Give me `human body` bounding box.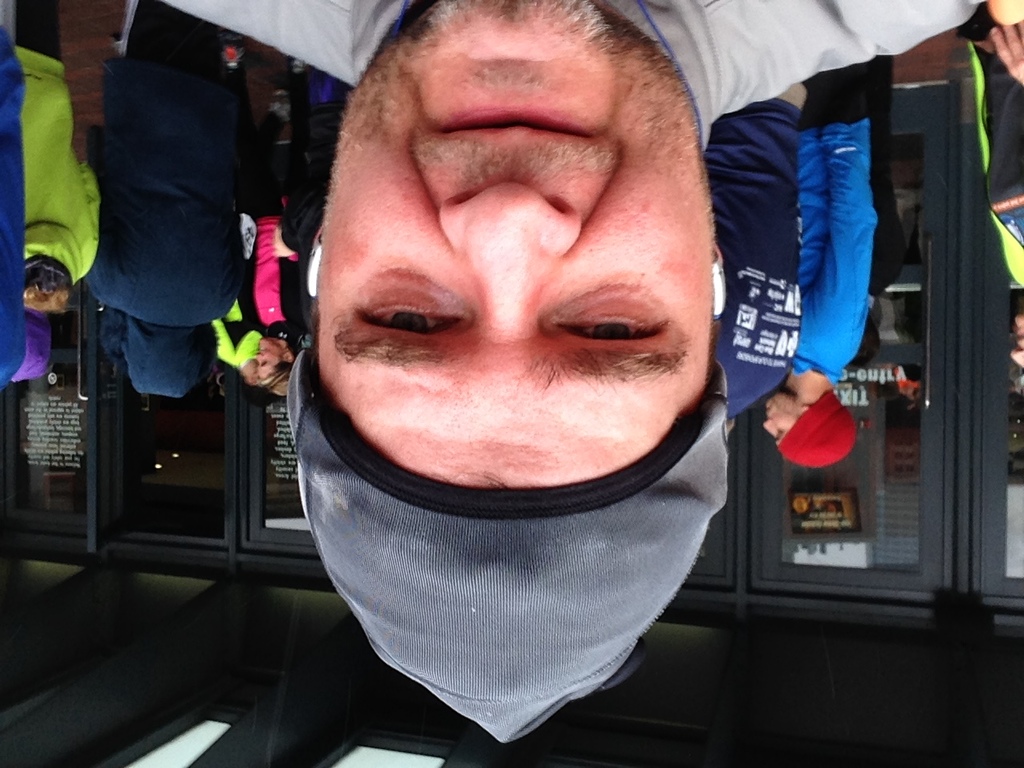
(x1=0, y1=0, x2=29, y2=382).
